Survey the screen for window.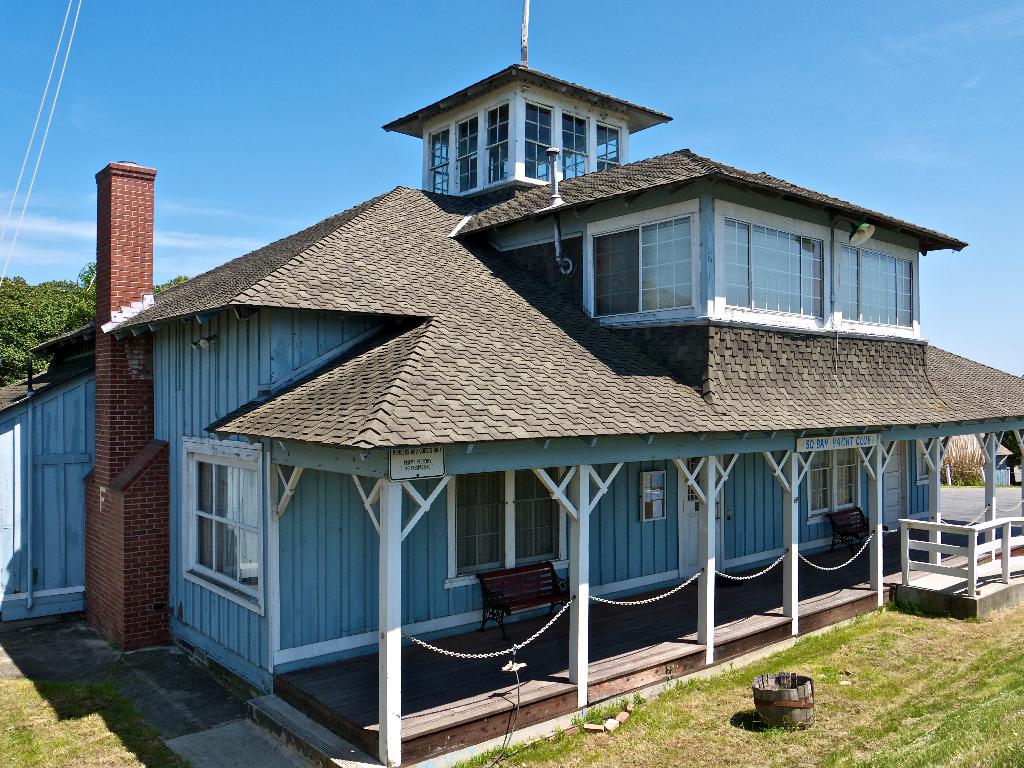
Survey found: 723:218:821:320.
